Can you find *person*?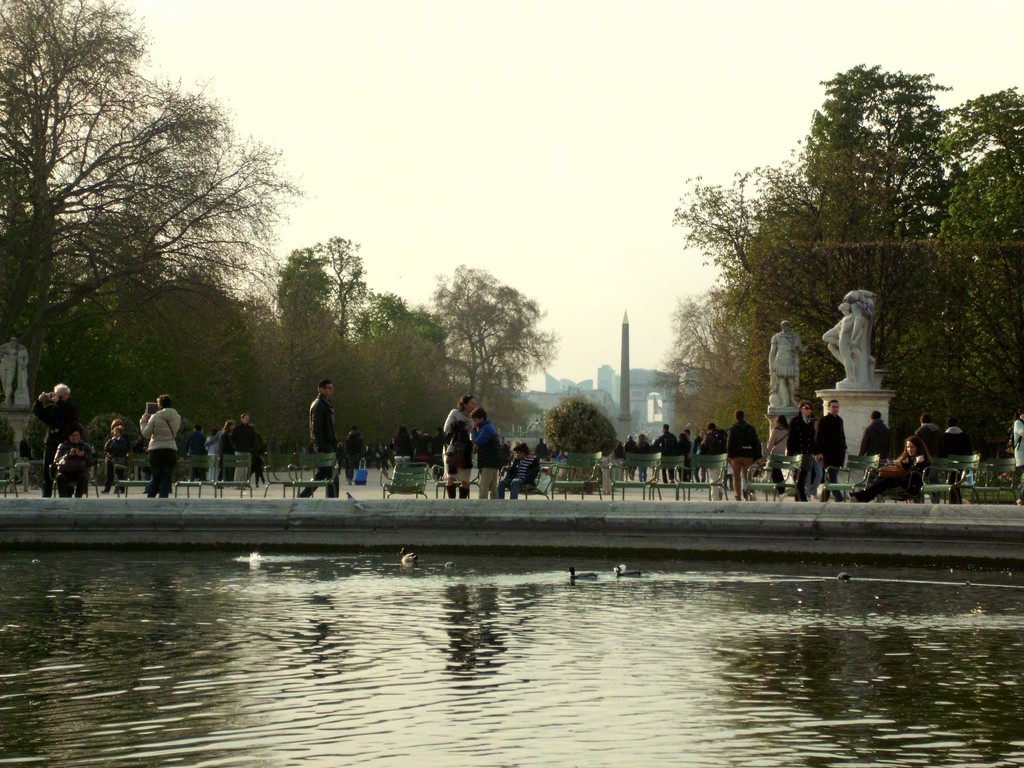
Yes, bounding box: 429 393 493 501.
